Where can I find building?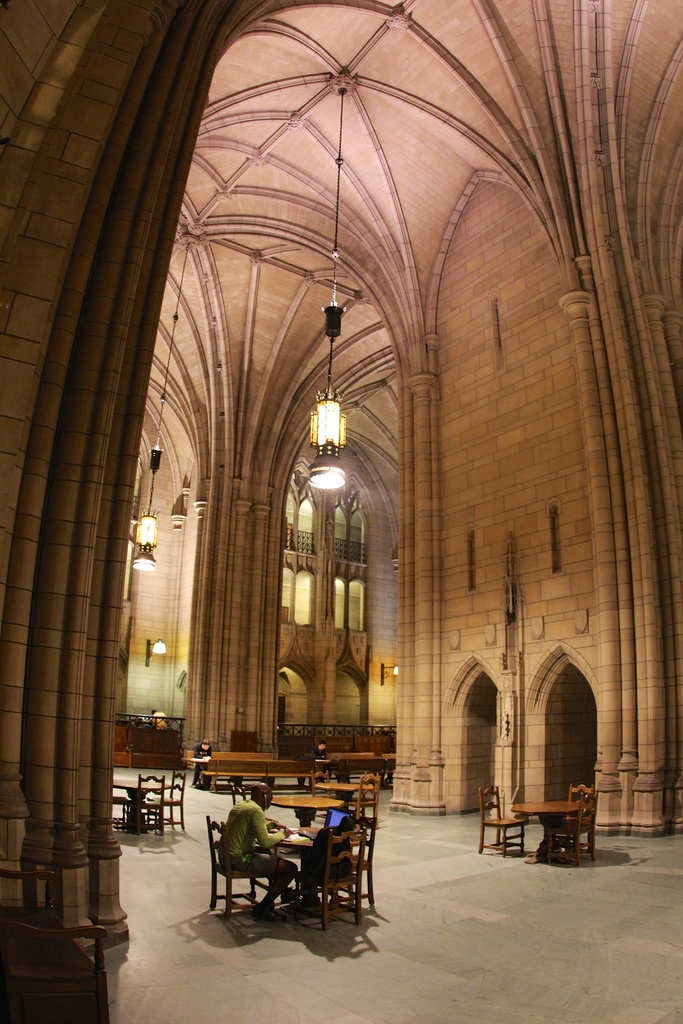
You can find it at (0,0,682,1023).
